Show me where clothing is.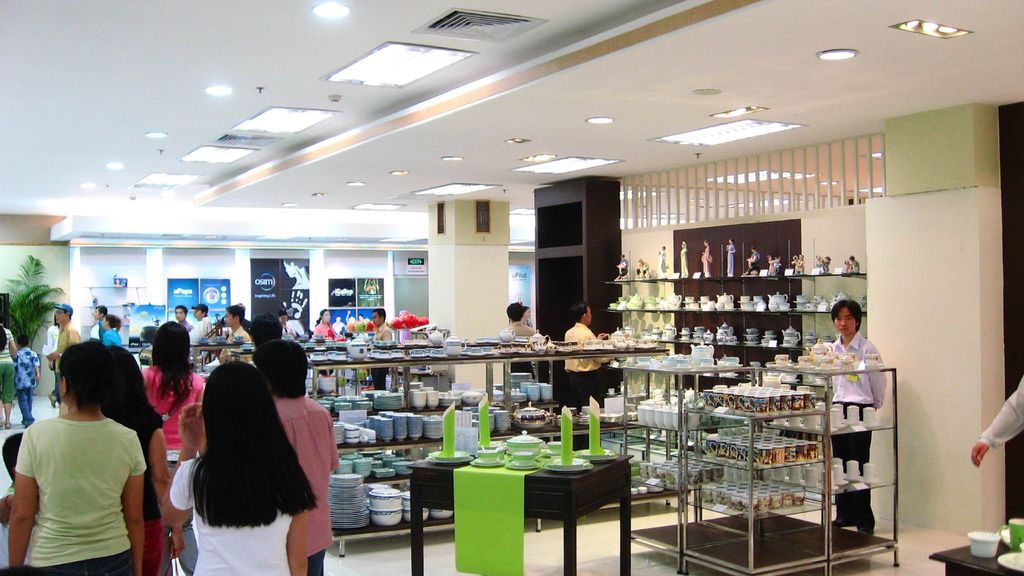
clothing is at (left=100, top=398, right=166, bottom=575).
